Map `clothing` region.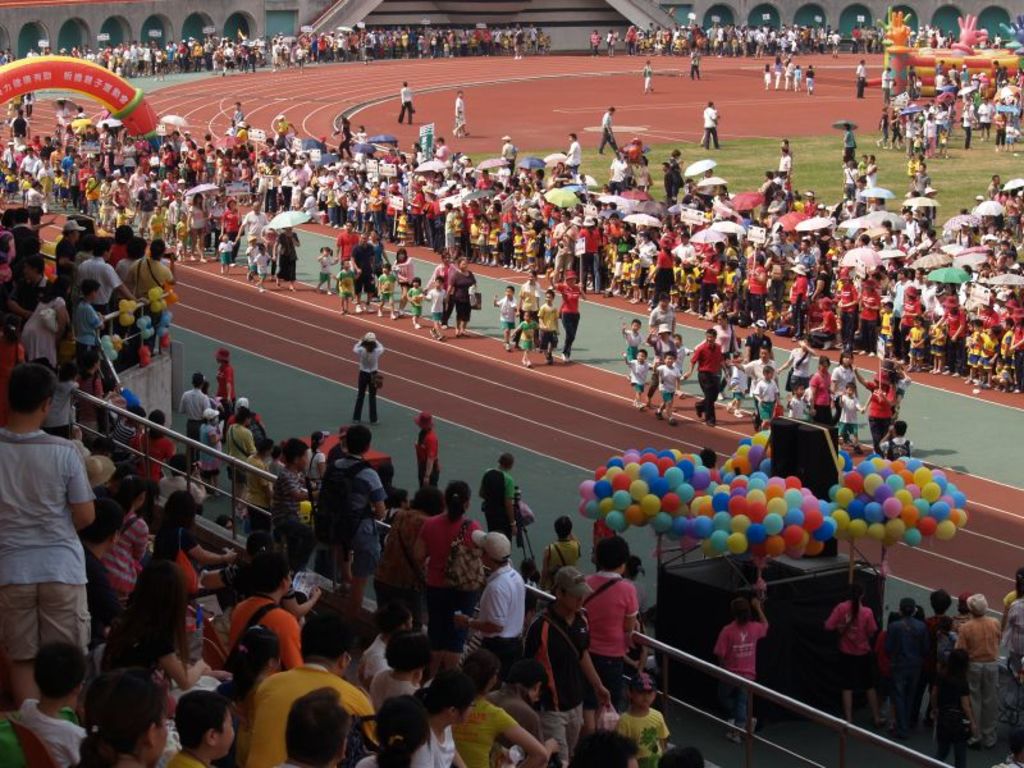
Mapped to (746,355,773,413).
